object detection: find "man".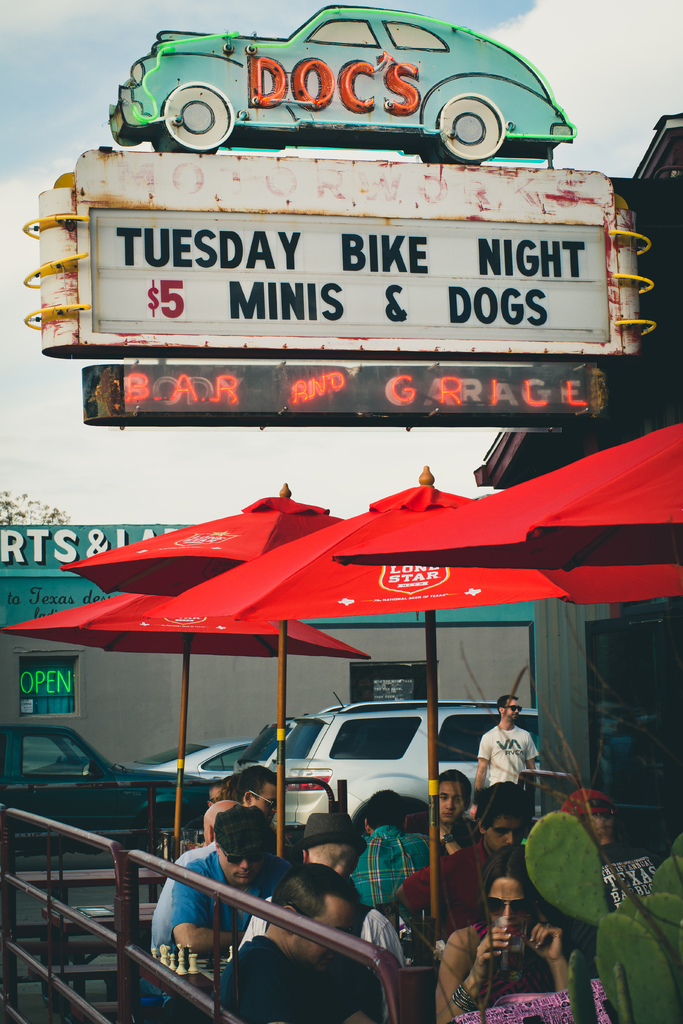
select_region(348, 791, 442, 917).
